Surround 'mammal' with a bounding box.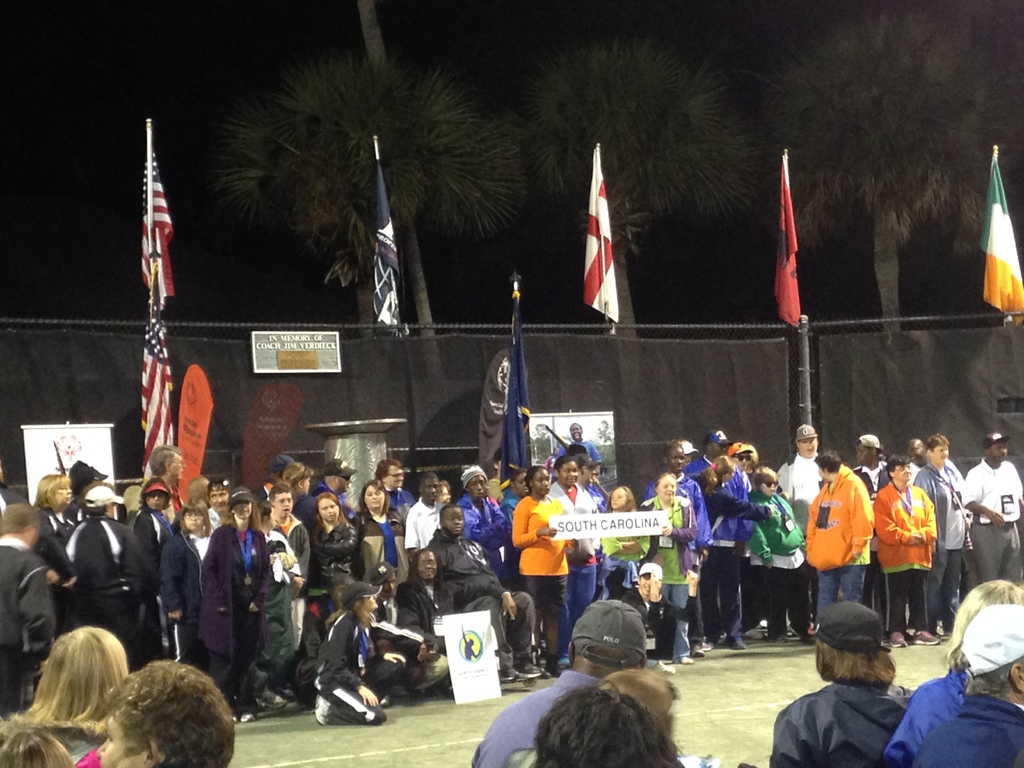
region(266, 456, 294, 481).
